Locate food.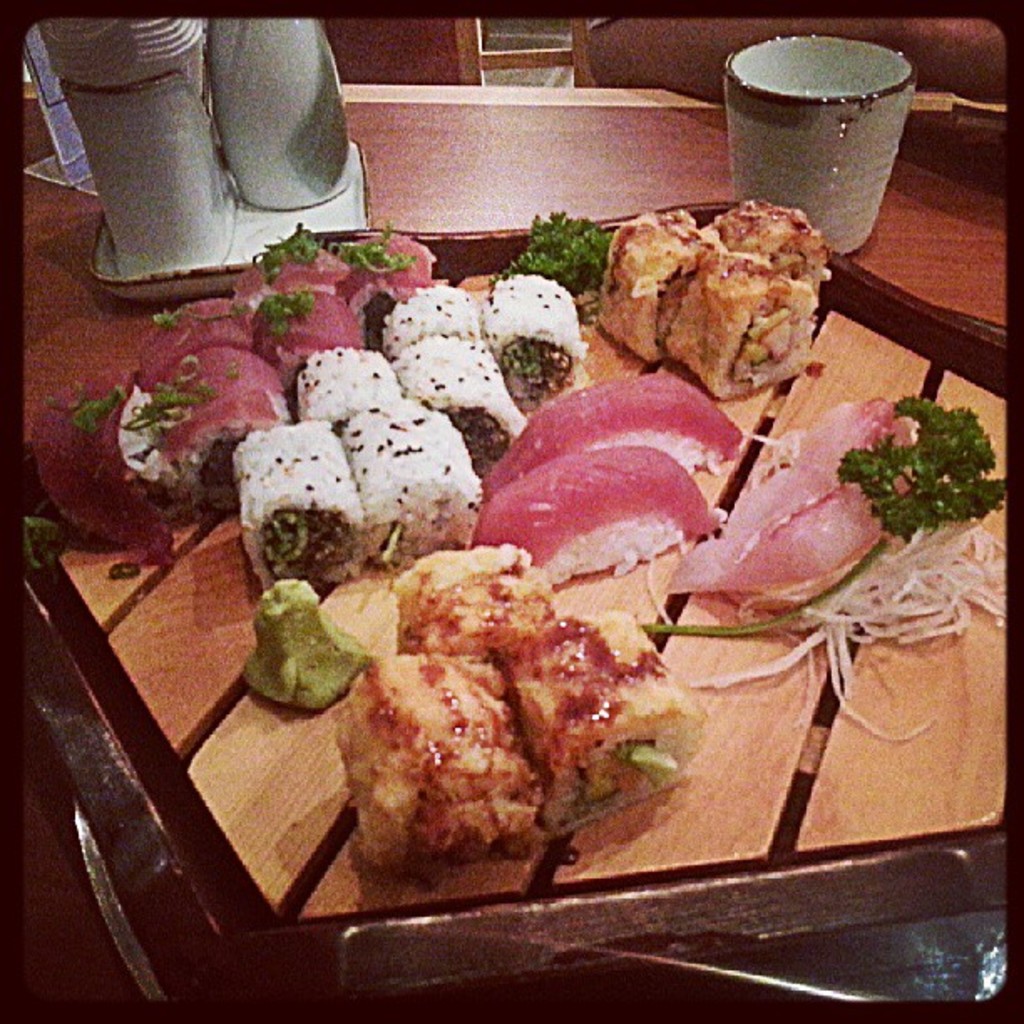
Bounding box: l=152, t=348, r=289, b=505.
